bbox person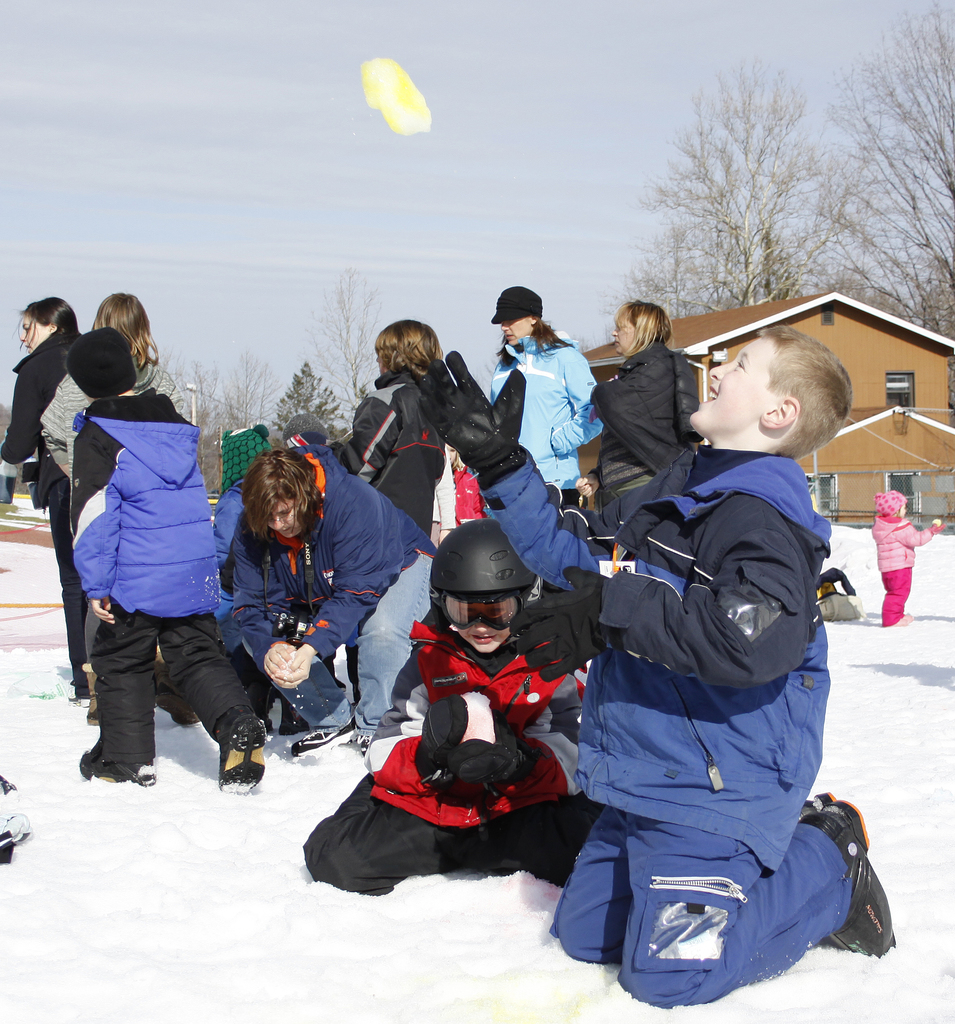
x1=868, y1=481, x2=940, y2=622
